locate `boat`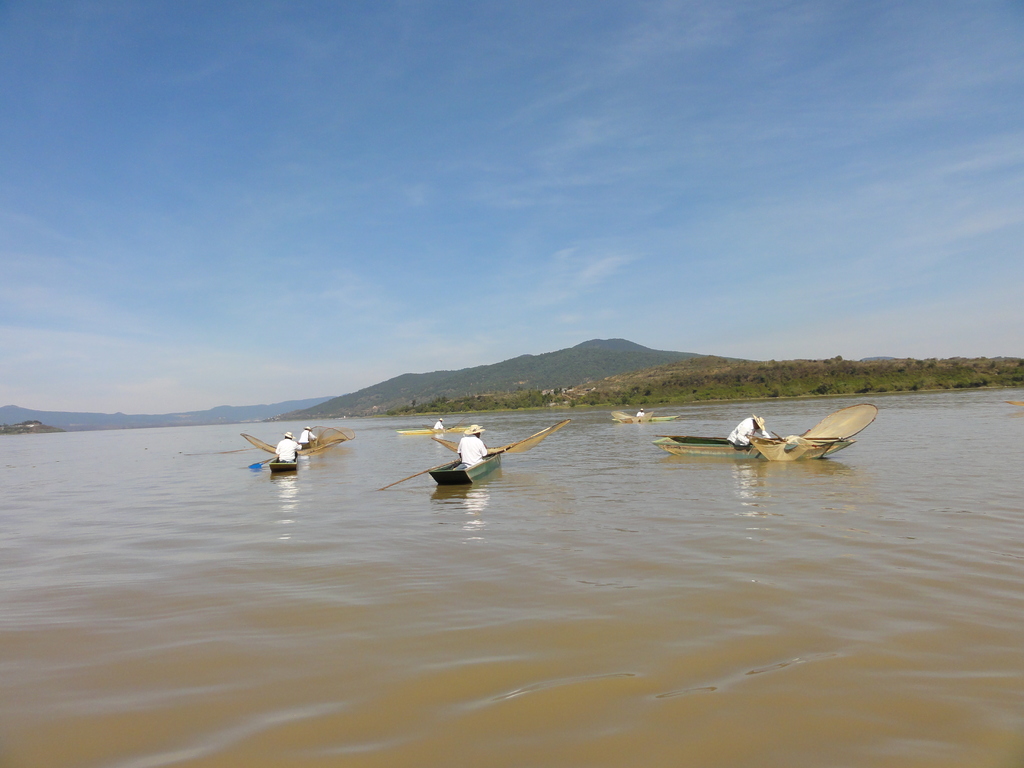
x1=293 y1=419 x2=335 y2=454
